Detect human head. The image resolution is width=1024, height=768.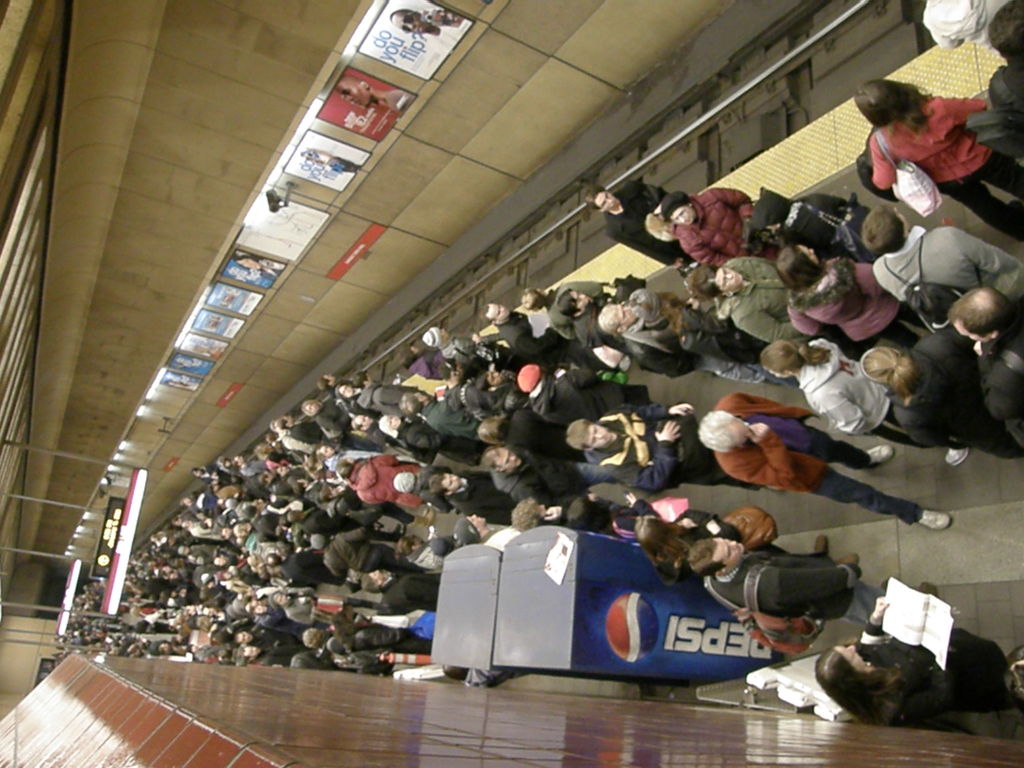
{"x1": 393, "y1": 10, "x2": 429, "y2": 38}.
